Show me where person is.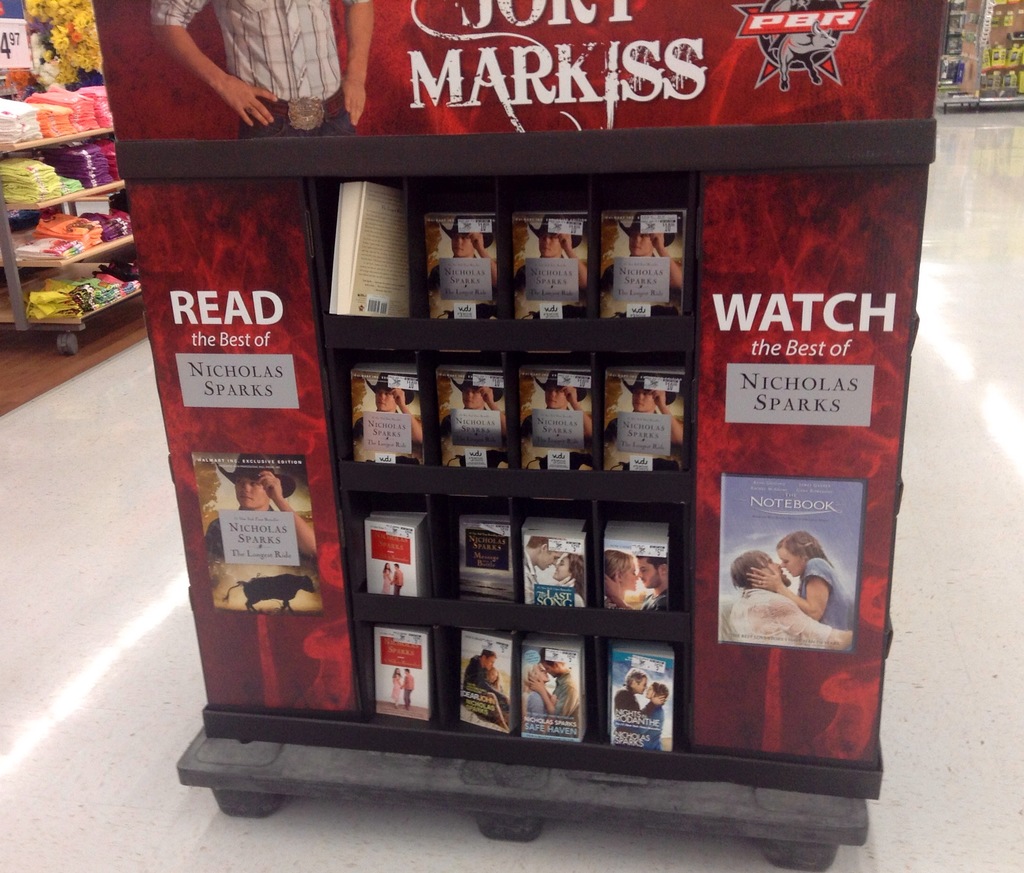
person is at l=443, t=364, r=521, b=446.
